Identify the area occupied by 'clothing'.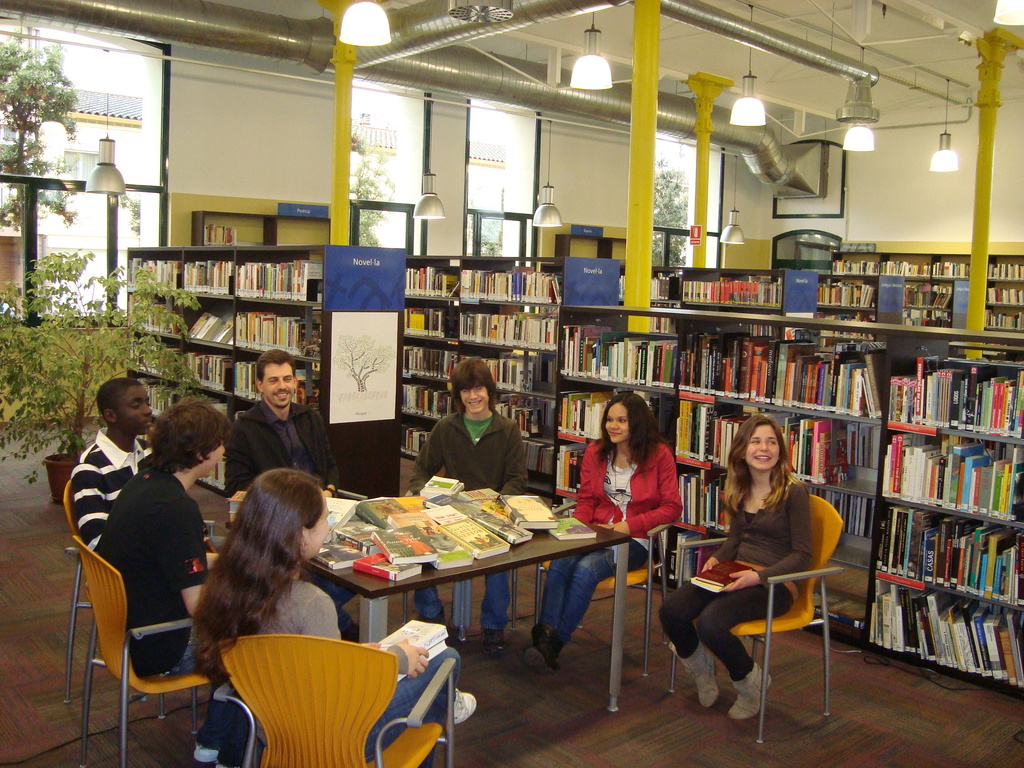
Area: 523:426:695:646.
